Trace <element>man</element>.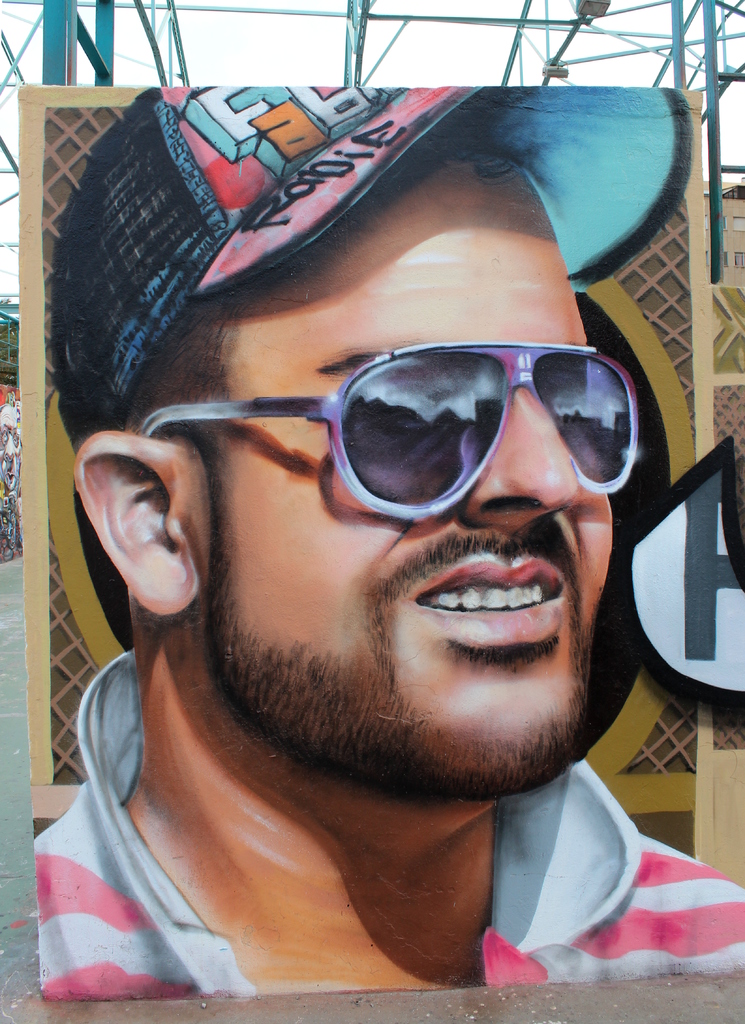
Traced to 0 92 742 991.
